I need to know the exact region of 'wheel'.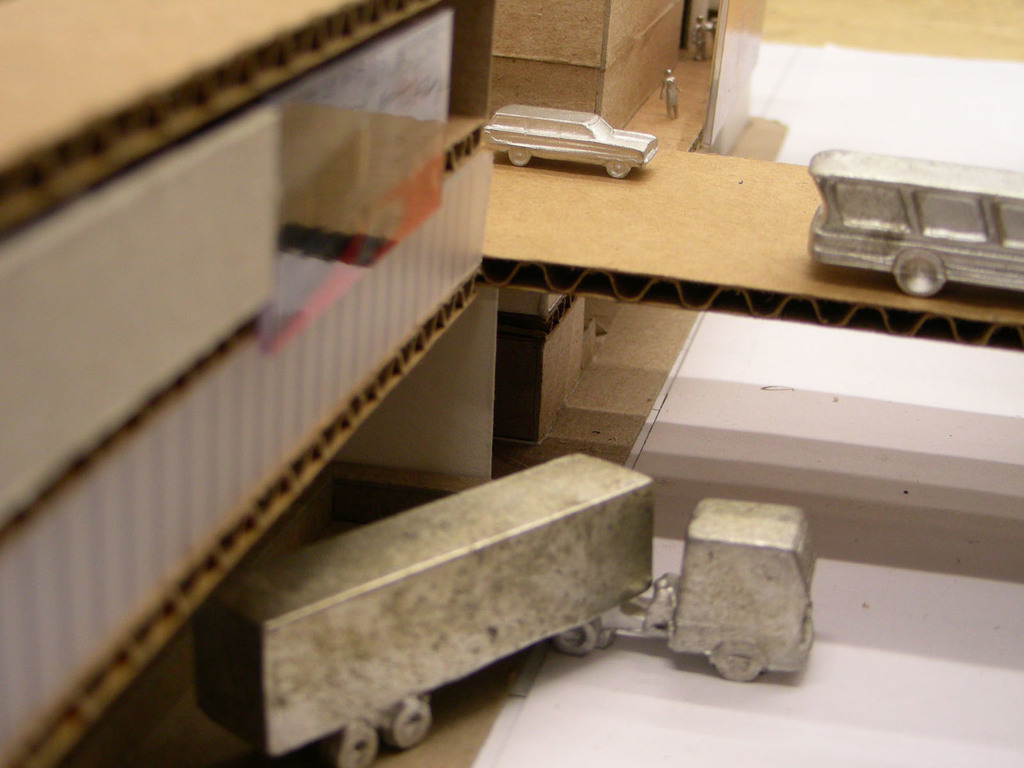
Region: 328:722:375:767.
